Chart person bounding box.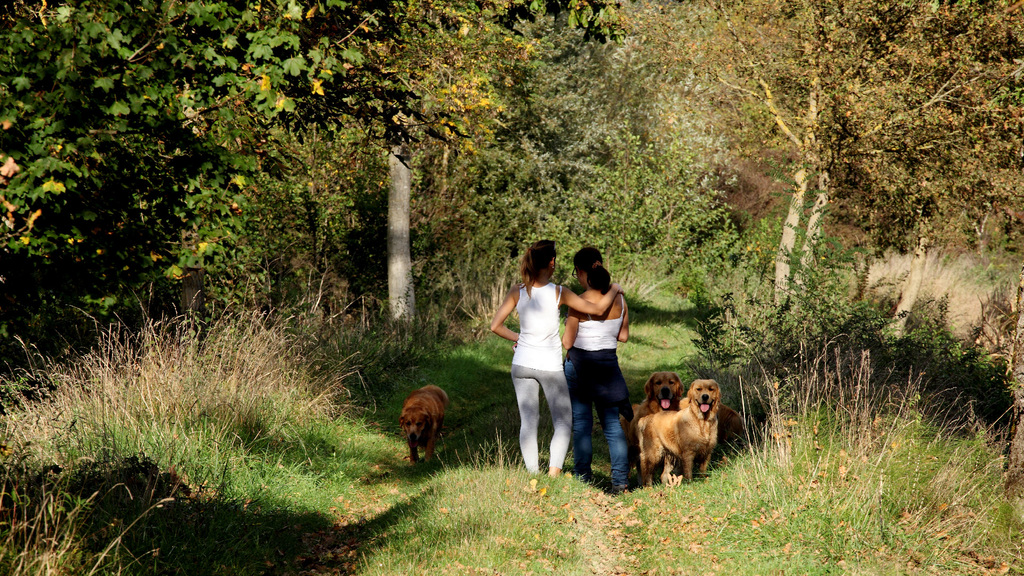
Charted: region(493, 237, 623, 476).
